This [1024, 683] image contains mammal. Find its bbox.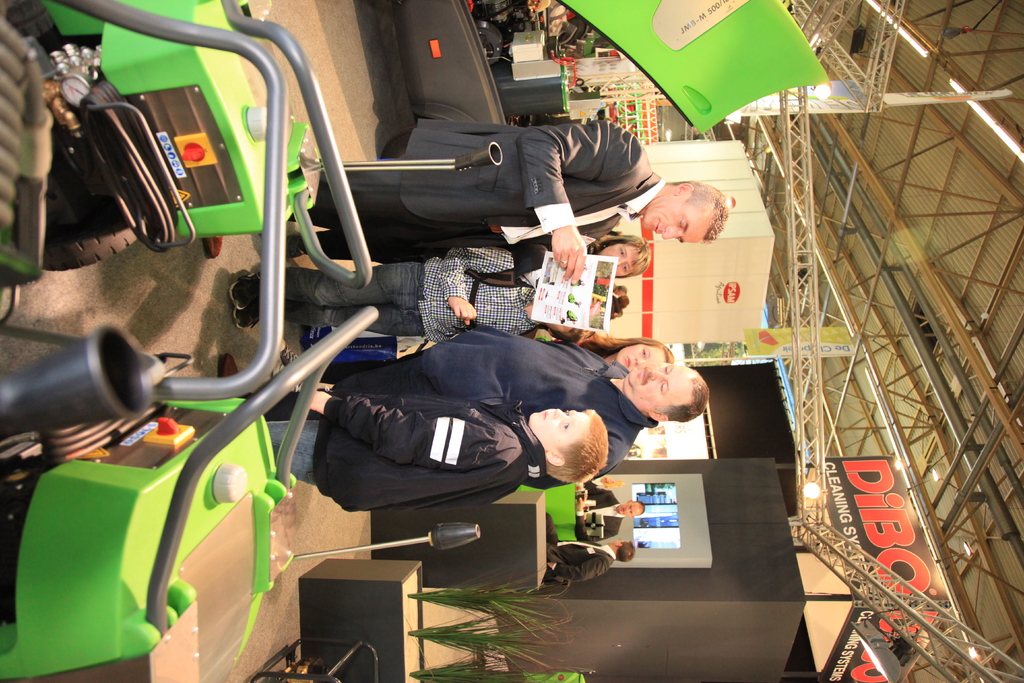
box(586, 233, 652, 279).
